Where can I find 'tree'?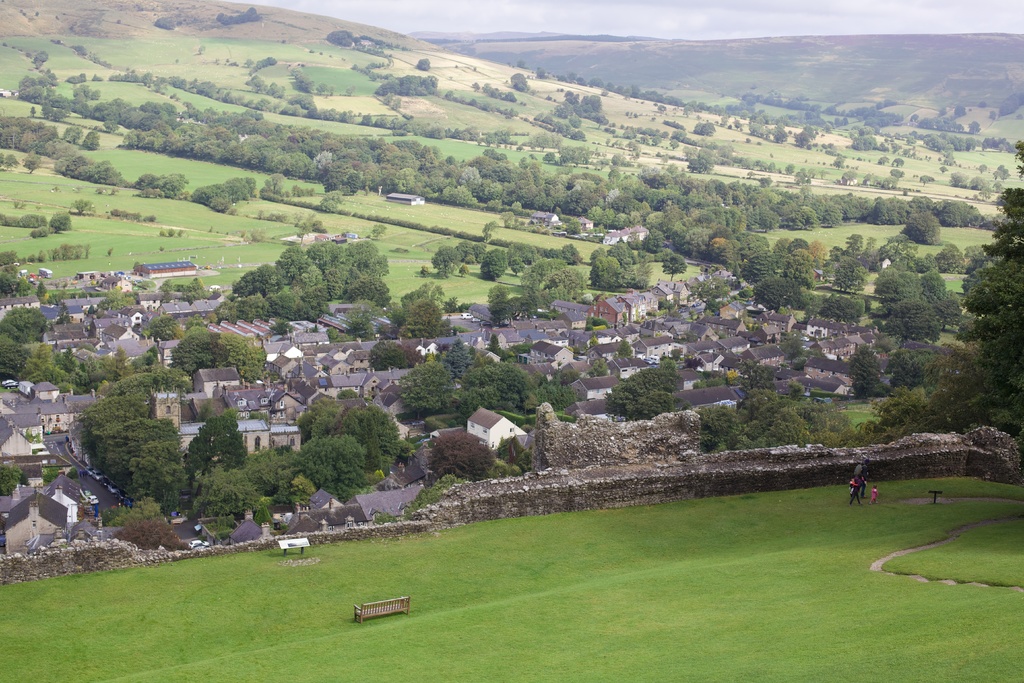
You can find it at detection(767, 121, 786, 142).
